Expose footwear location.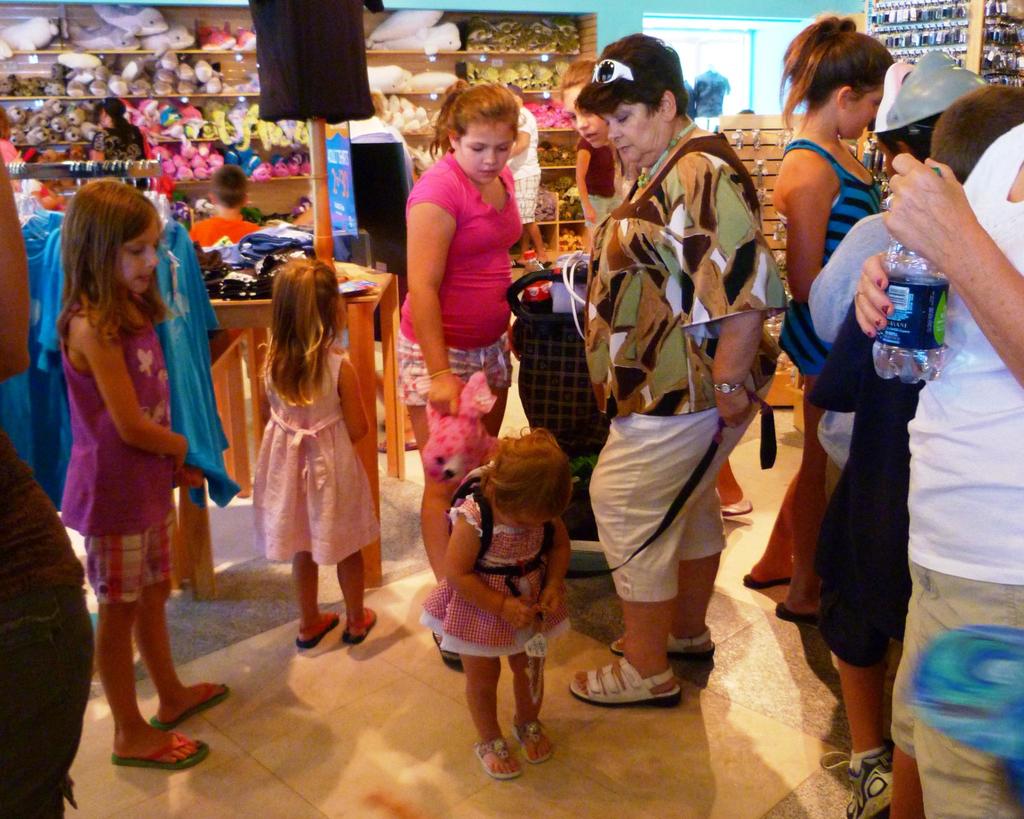
Exposed at (left=512, top=718, right=554, bottom=761).
